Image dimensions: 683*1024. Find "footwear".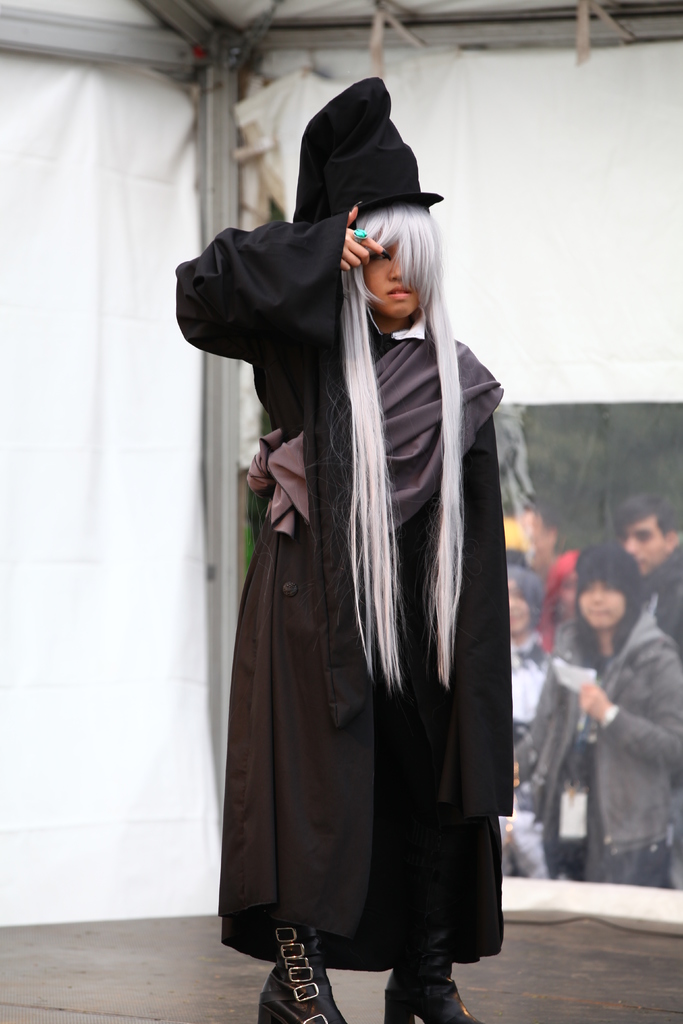
locate(254, 945, 342, 1011).
